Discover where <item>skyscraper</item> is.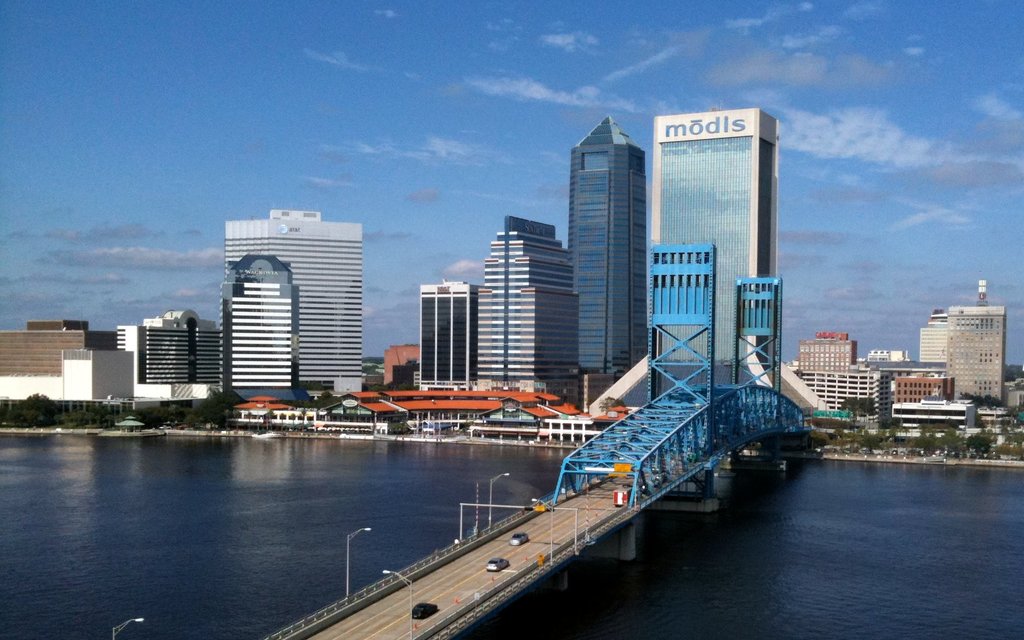
Discovered at {"left": 203, "top": 201, "right": 360, "bottom": 426}.
